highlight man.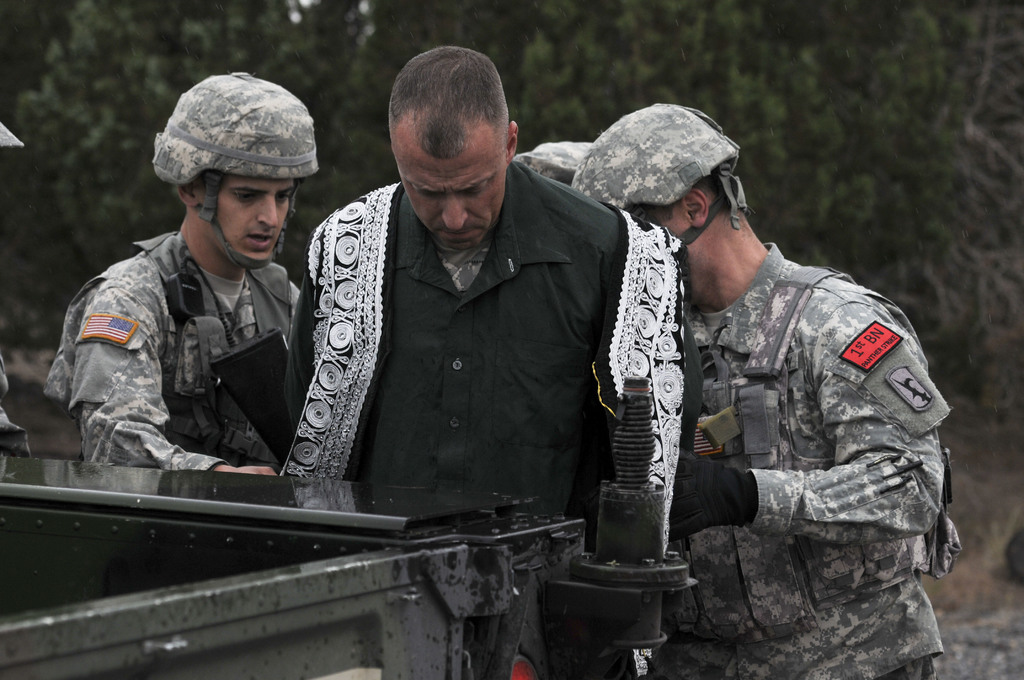
Highlighted region: x1=268, y1=73, x2=737, y2=570.
